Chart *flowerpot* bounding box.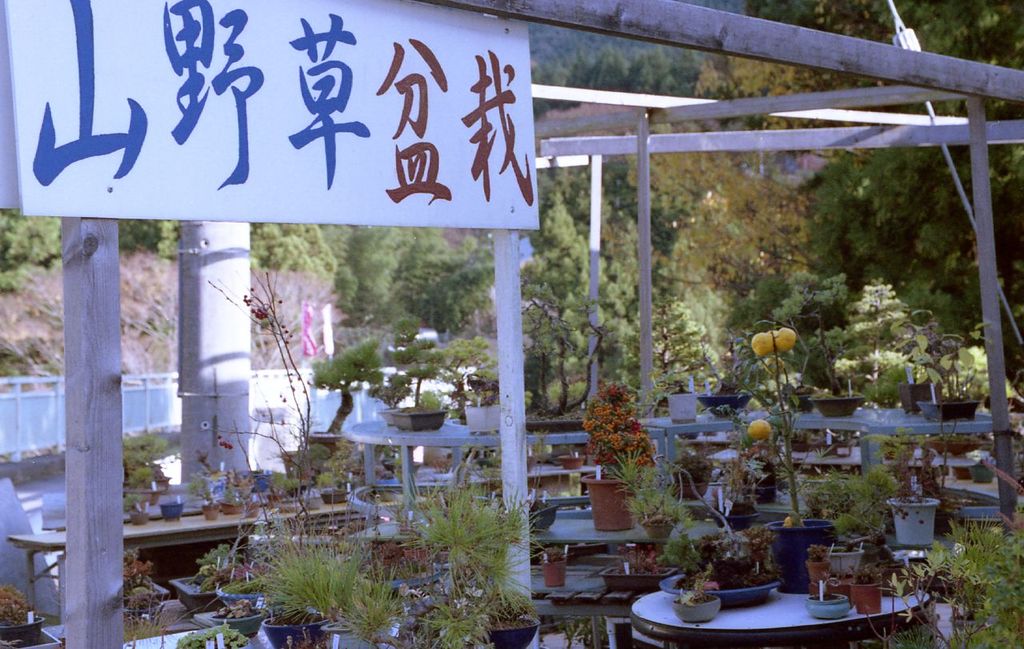
Charted: (391,414,446,432).
